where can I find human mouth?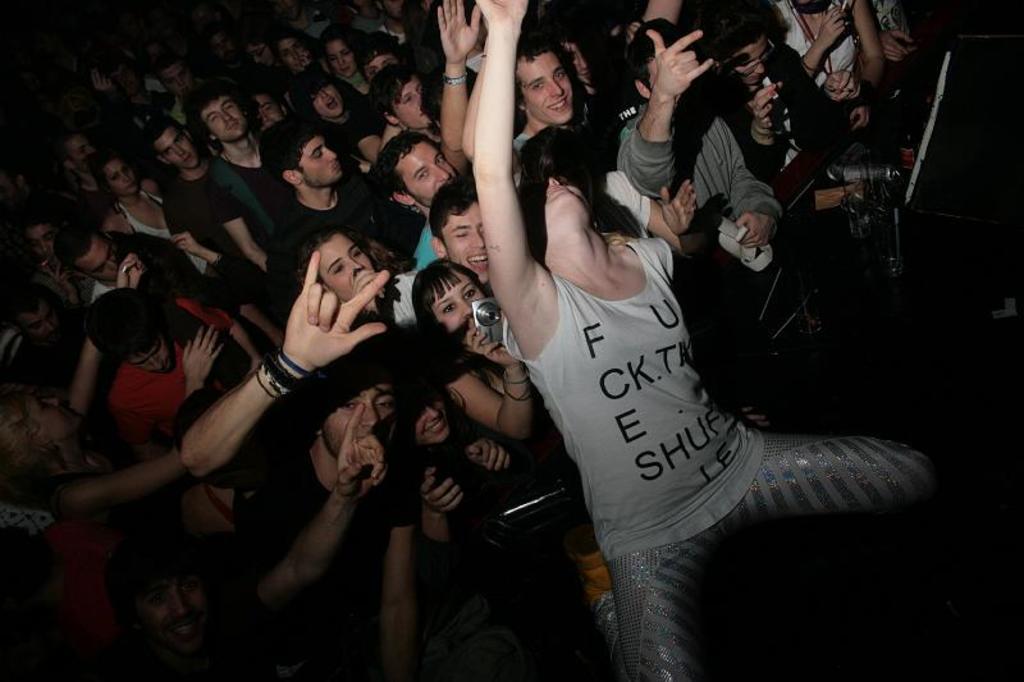
You can find it at Rect(326, 161, 346, 174).
